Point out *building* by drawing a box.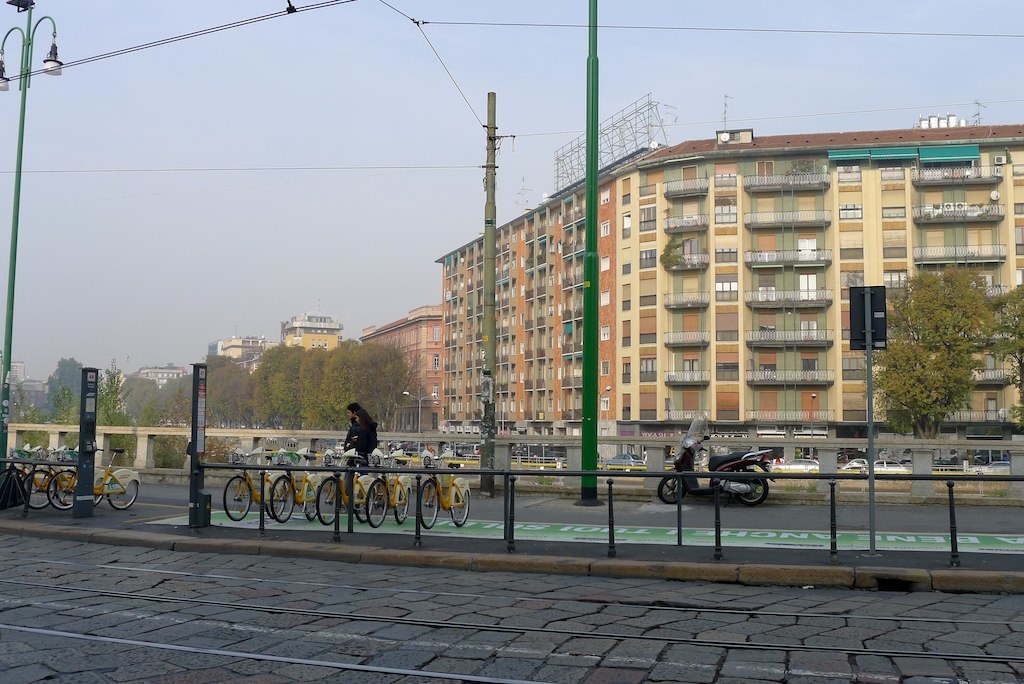
131,359,187,387.
